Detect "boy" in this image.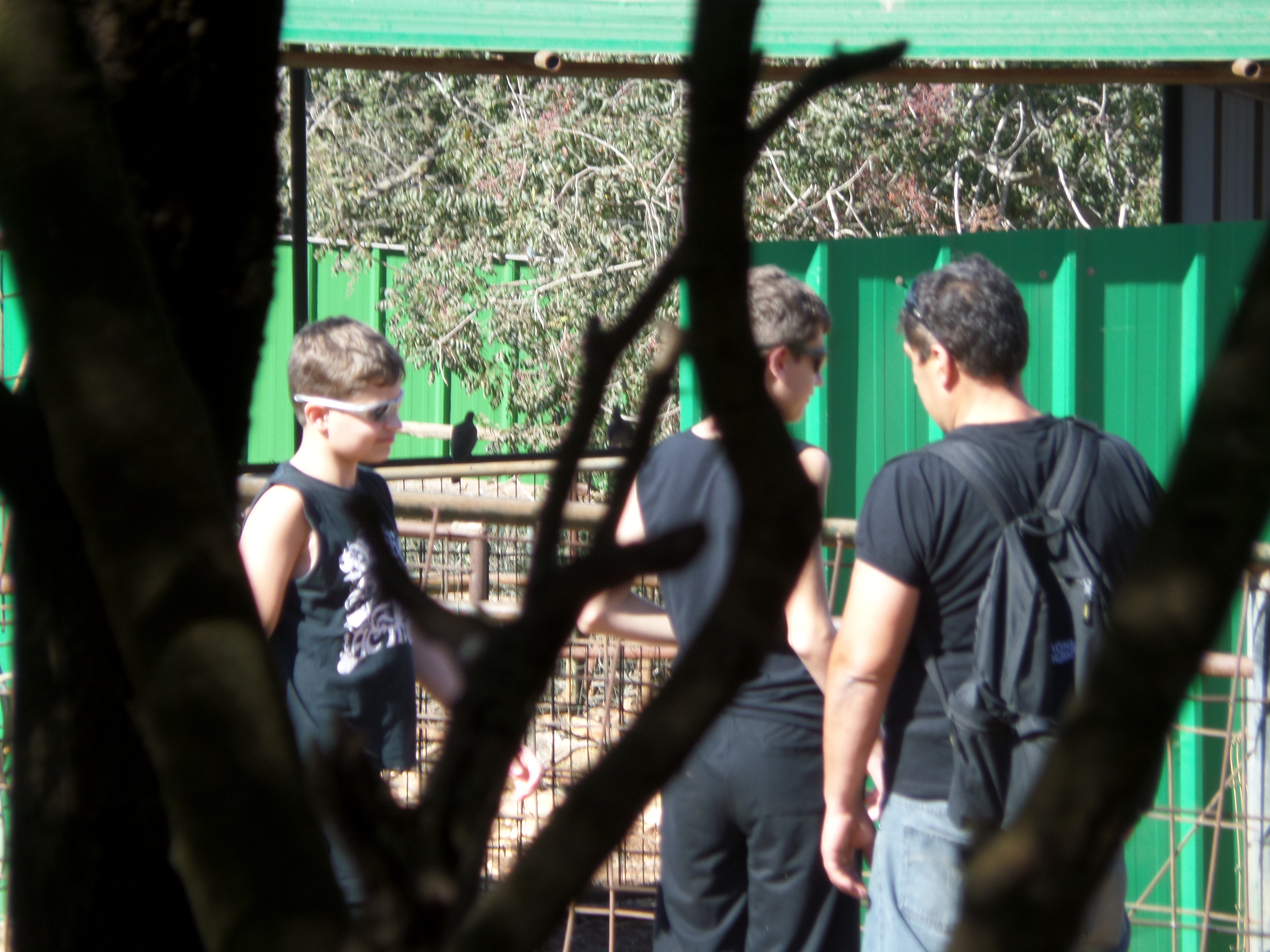
Detection: select_region(158, 72, 245, 262).
